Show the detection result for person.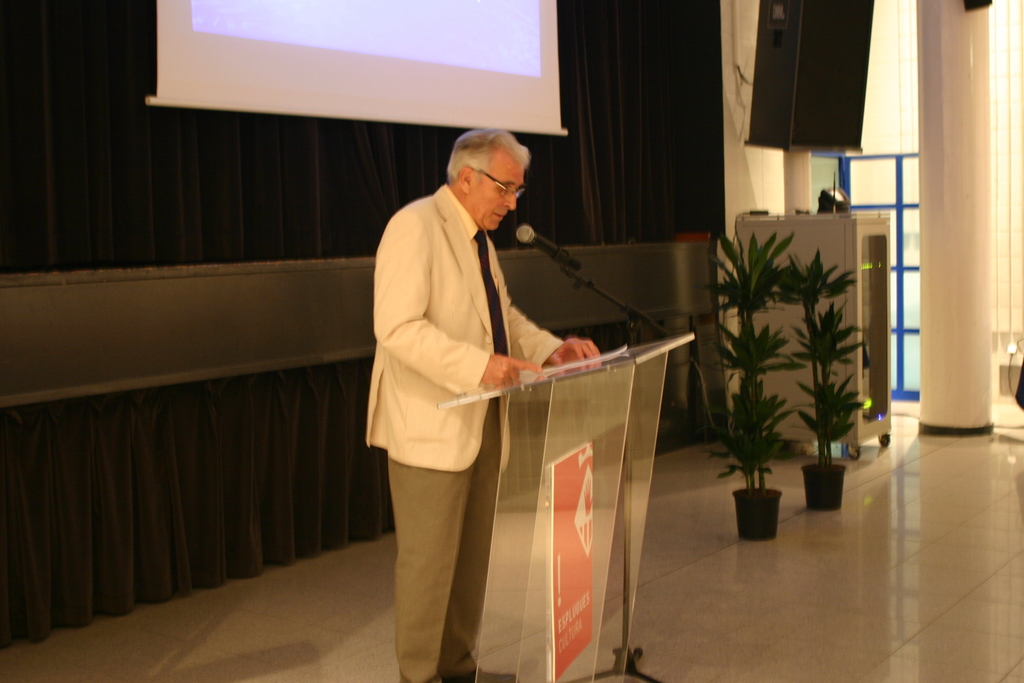
(left=364, top=126, right=611, bottom=682).
